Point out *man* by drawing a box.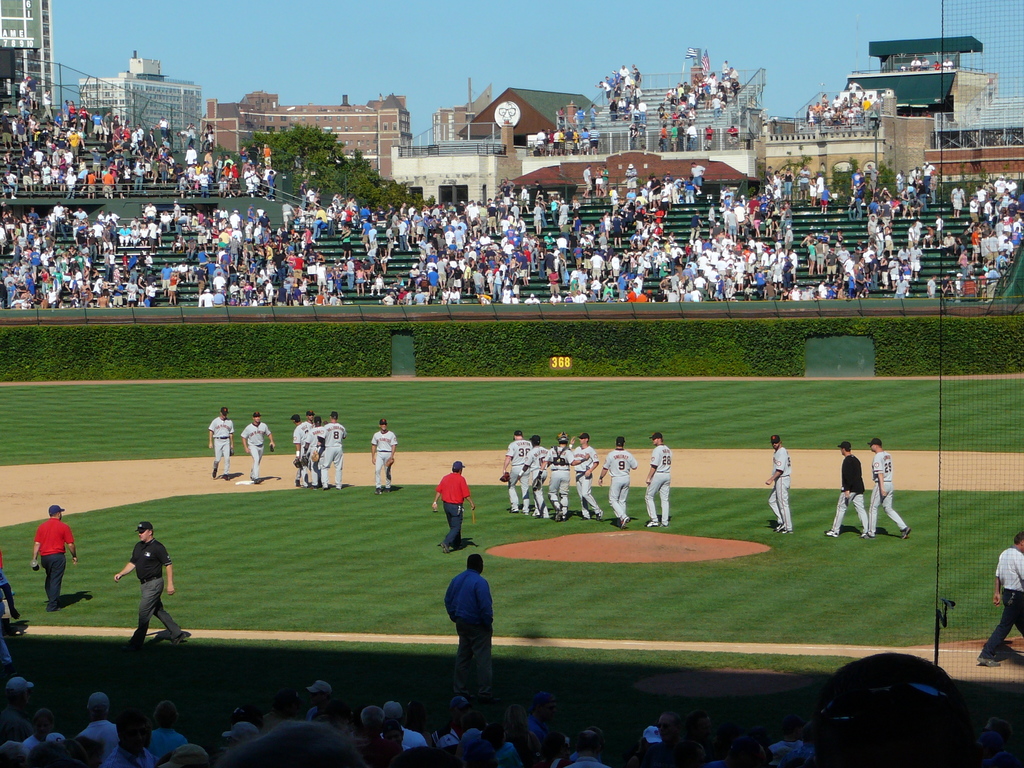
975:532:1023:675.
